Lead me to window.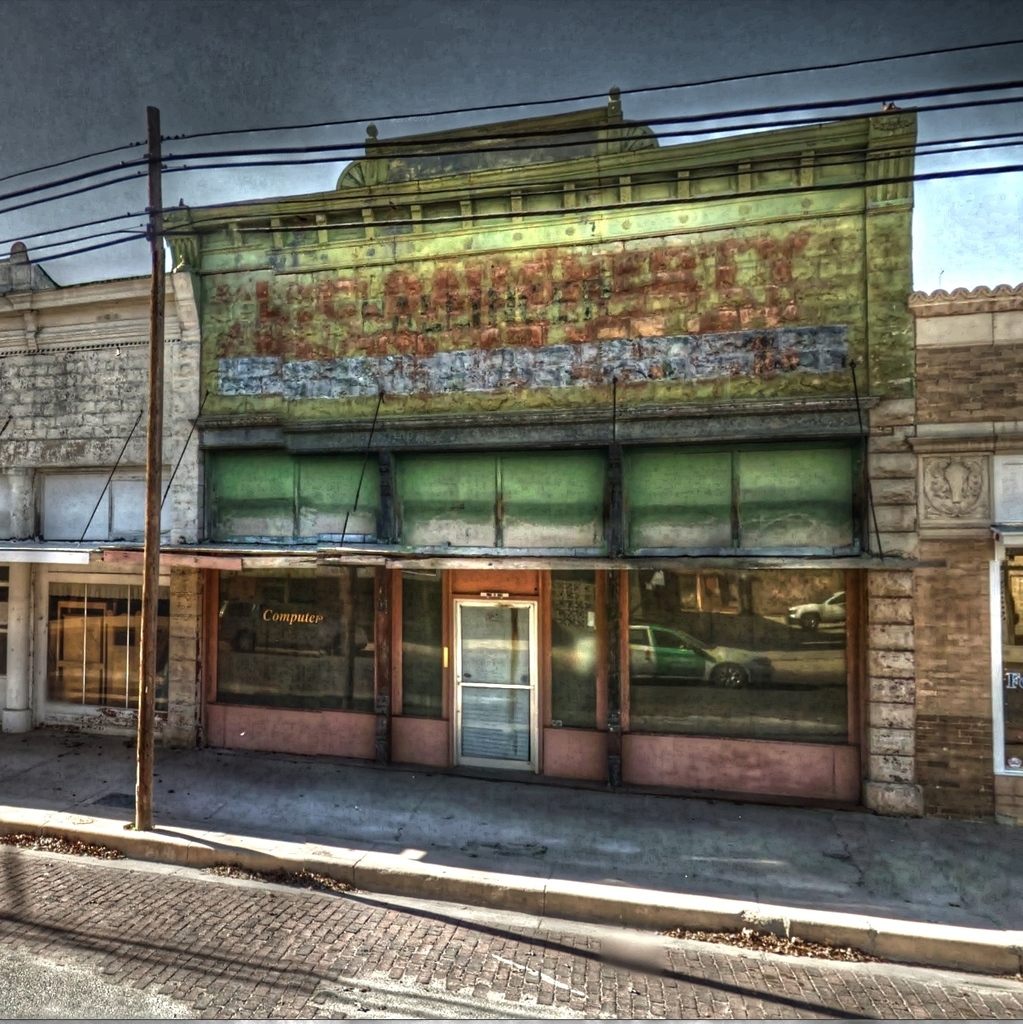
Lead to [left=211, top=573, right=373, bottom=716].
